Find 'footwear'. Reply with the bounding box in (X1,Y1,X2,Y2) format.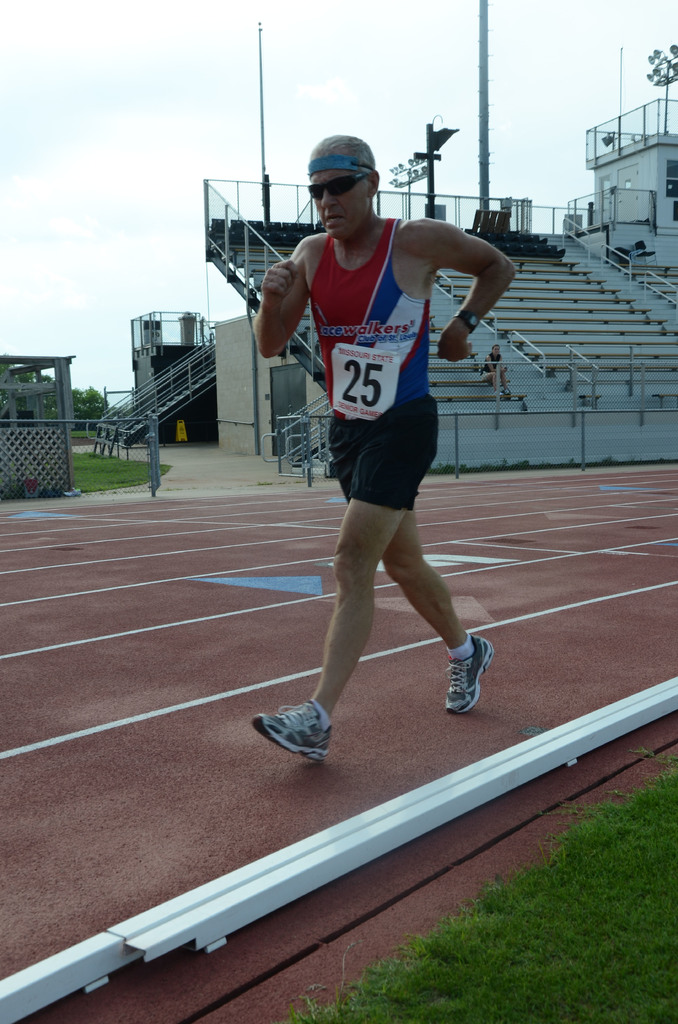
(255,698,345,760).
